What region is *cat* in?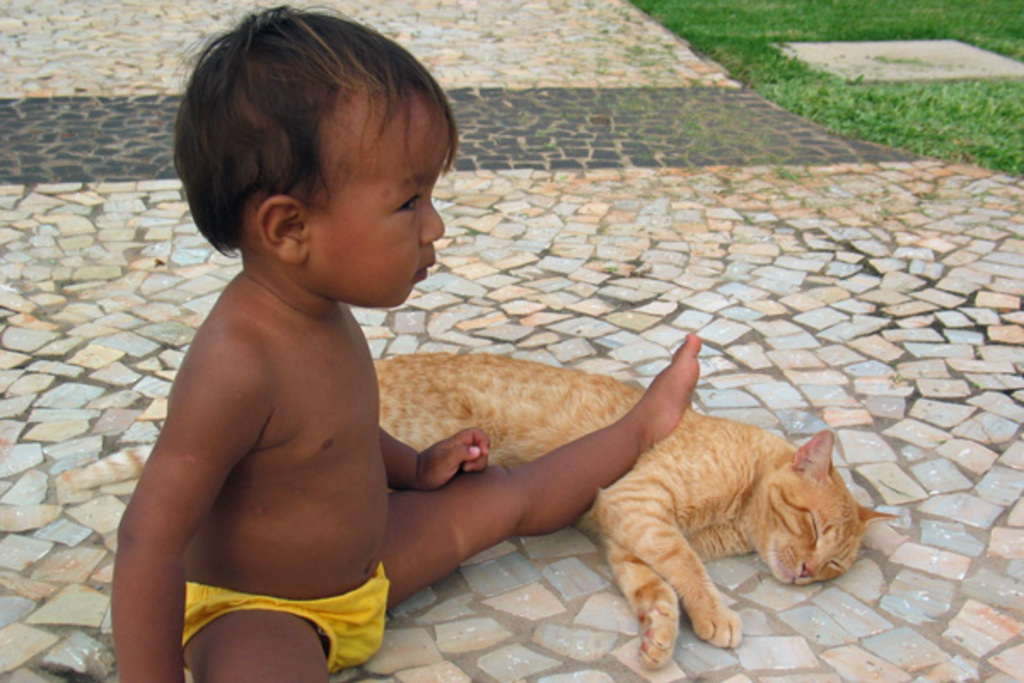
375:348:896:663.
